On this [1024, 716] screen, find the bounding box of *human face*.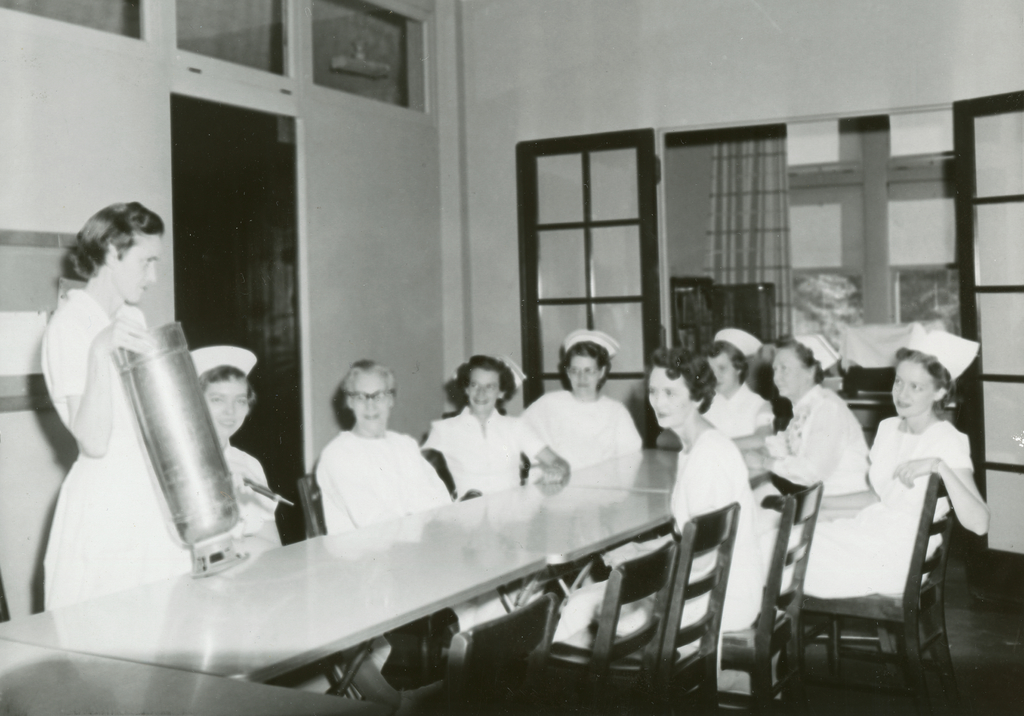
Bounding box: (772, 347, 808, 395).
